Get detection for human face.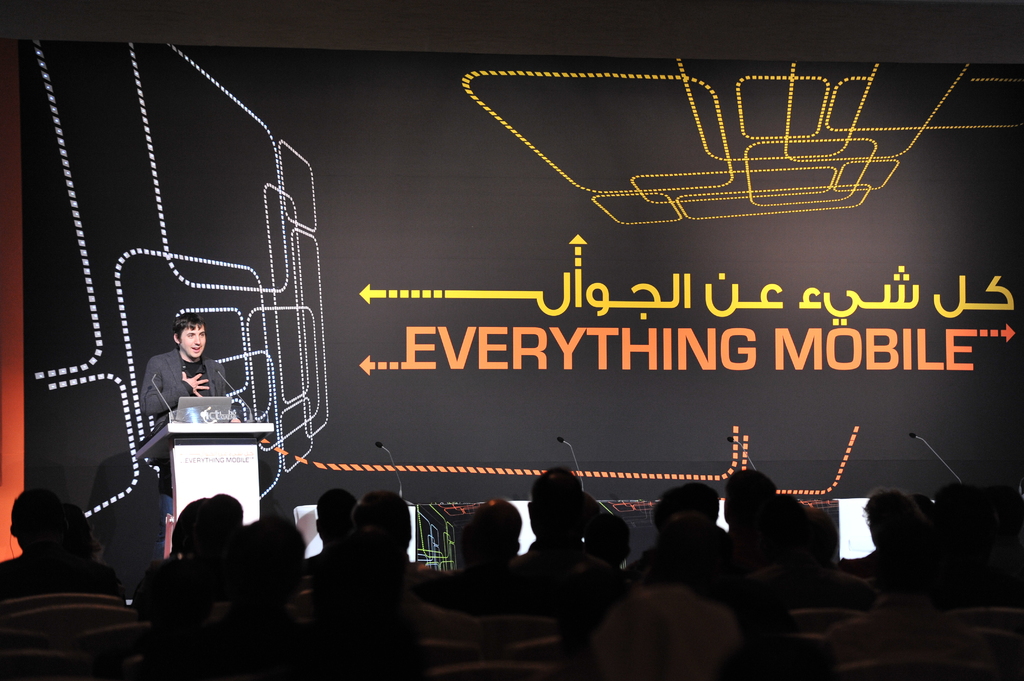
Detection: (x1=182, y1=324, x2=205, y2=358).
